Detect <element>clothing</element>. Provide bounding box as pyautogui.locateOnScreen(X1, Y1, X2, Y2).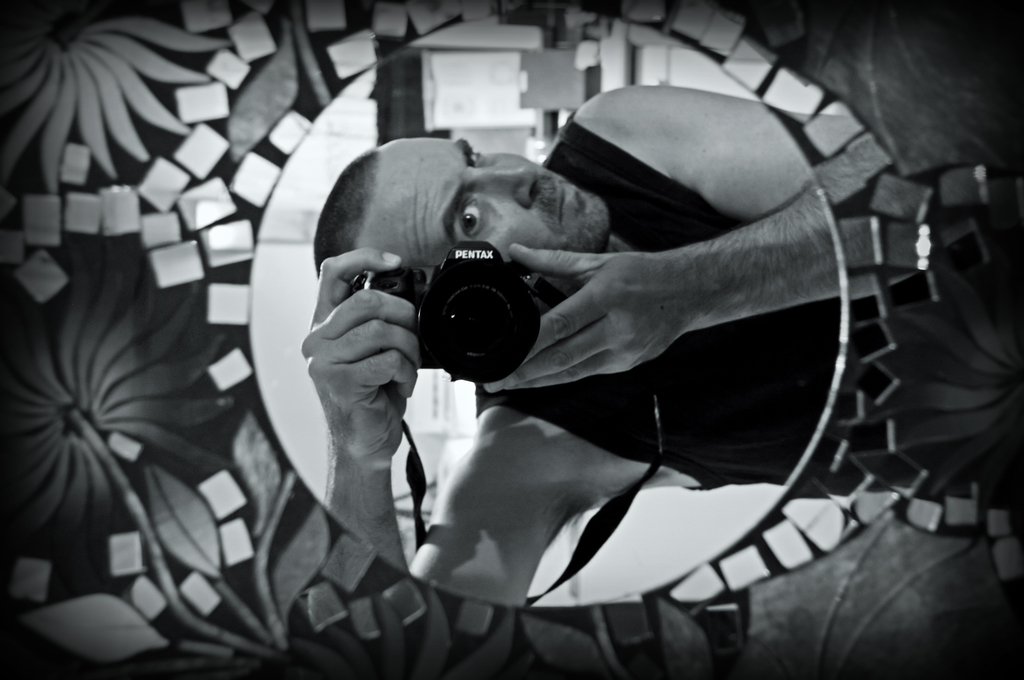
pyautogui.locateOnScreen(473, 113, 1023, 512).
